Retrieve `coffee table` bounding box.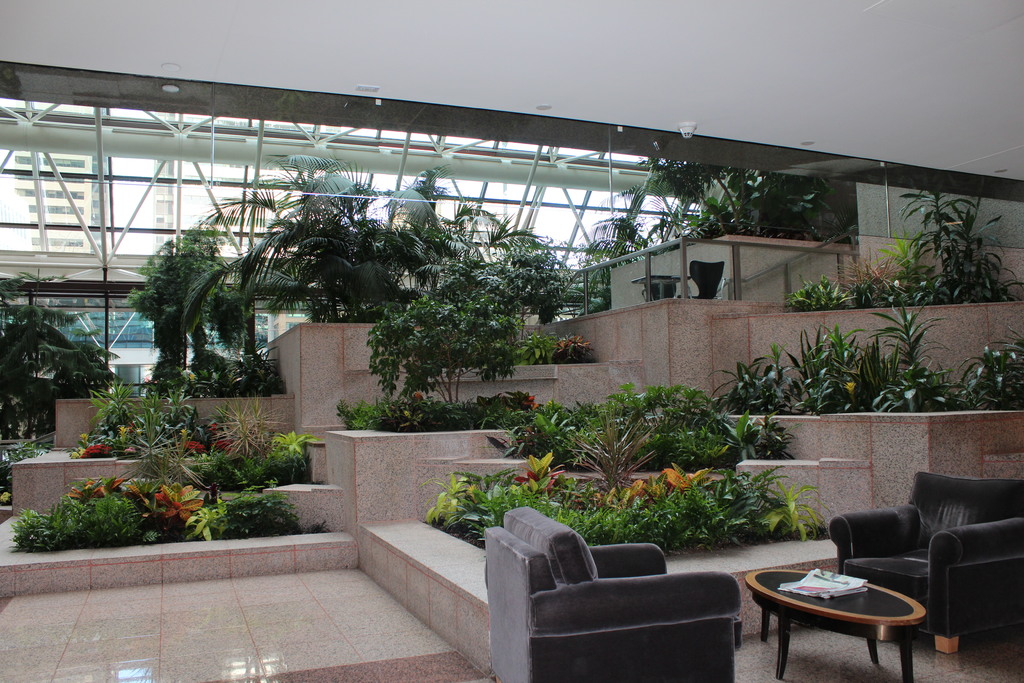
Bounding box: 757:559:932:675.
